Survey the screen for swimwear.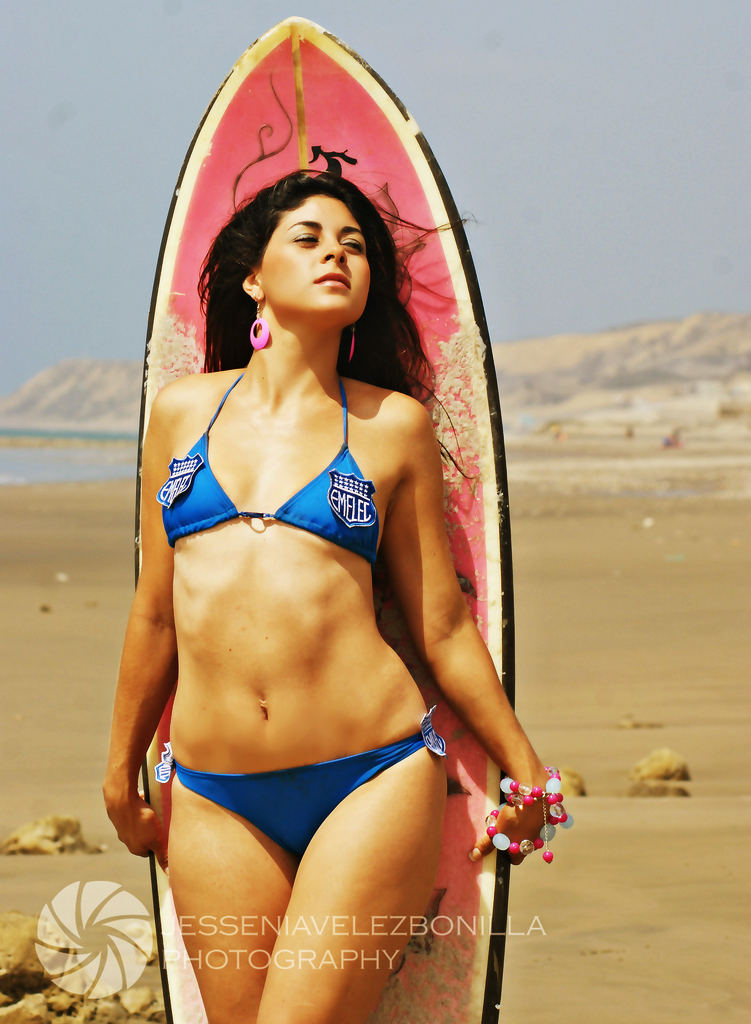
Survey found: bbox=[155, 703, 449, 859].
